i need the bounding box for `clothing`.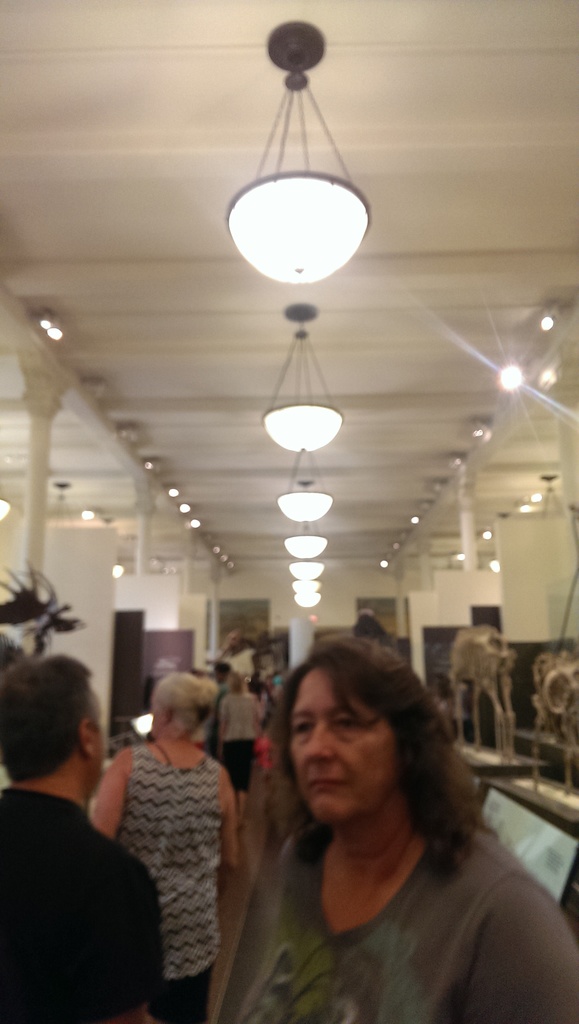
Here it is: pyautogui.locateOnScreen(155, 955, 216, 1018).
